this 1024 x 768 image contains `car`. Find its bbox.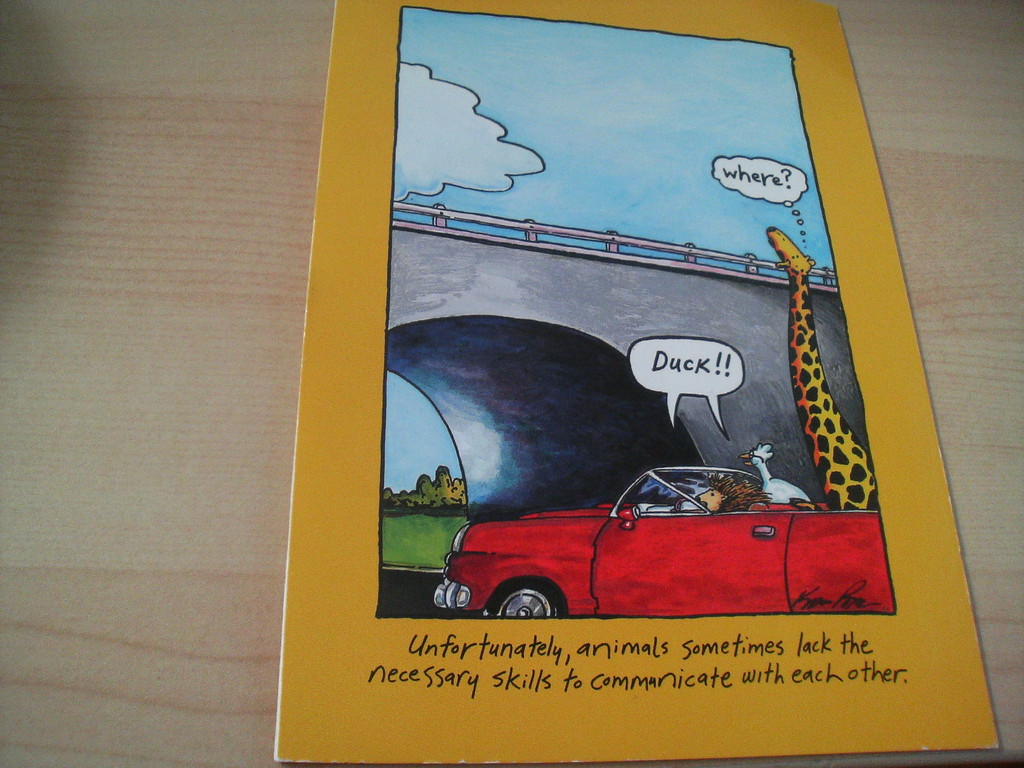
crop(432, 466, 896, 616).
